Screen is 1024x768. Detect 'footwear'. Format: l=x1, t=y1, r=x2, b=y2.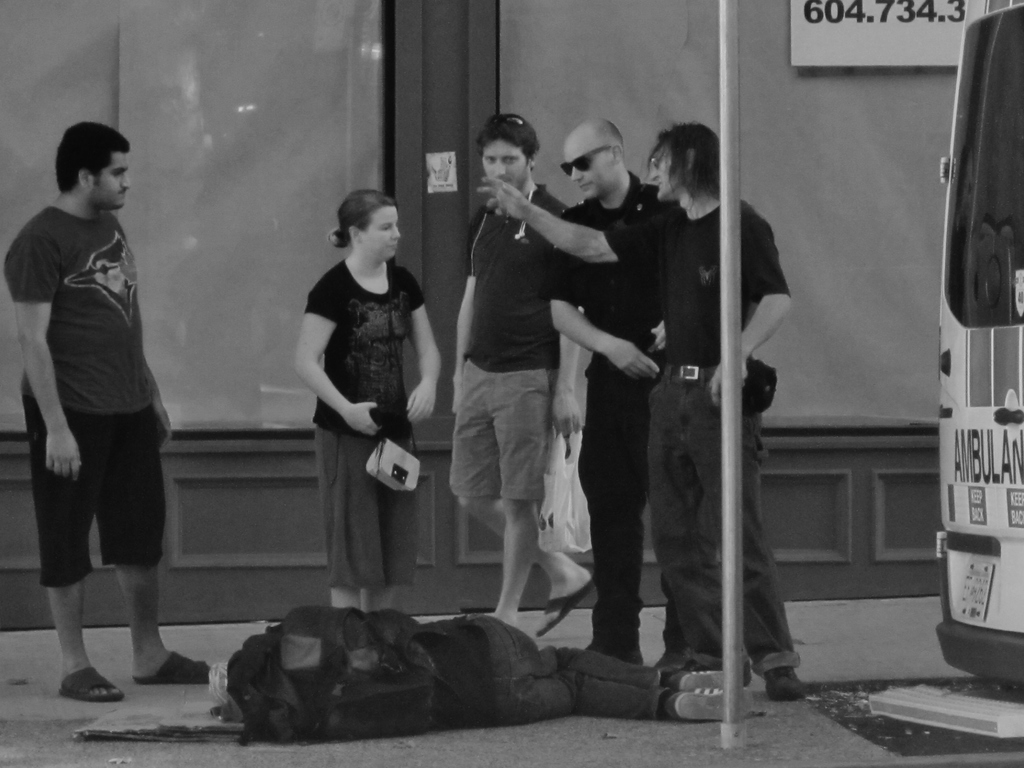
l=680, t=658, r=754, b=688.
